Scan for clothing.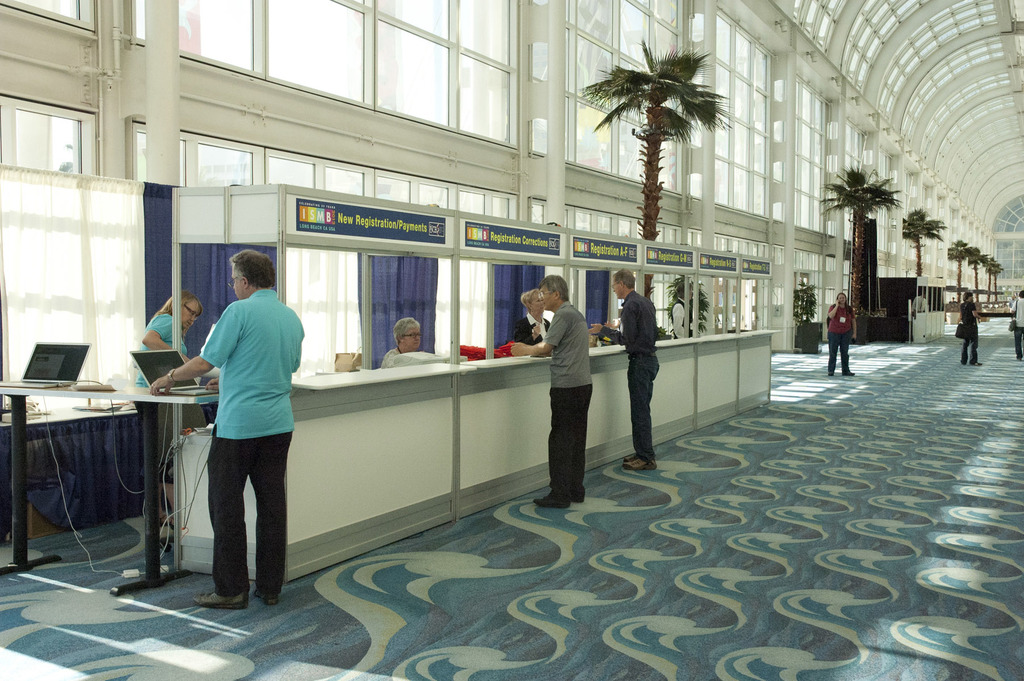
Scan result: l=543, t=302, r=595, b=496.
